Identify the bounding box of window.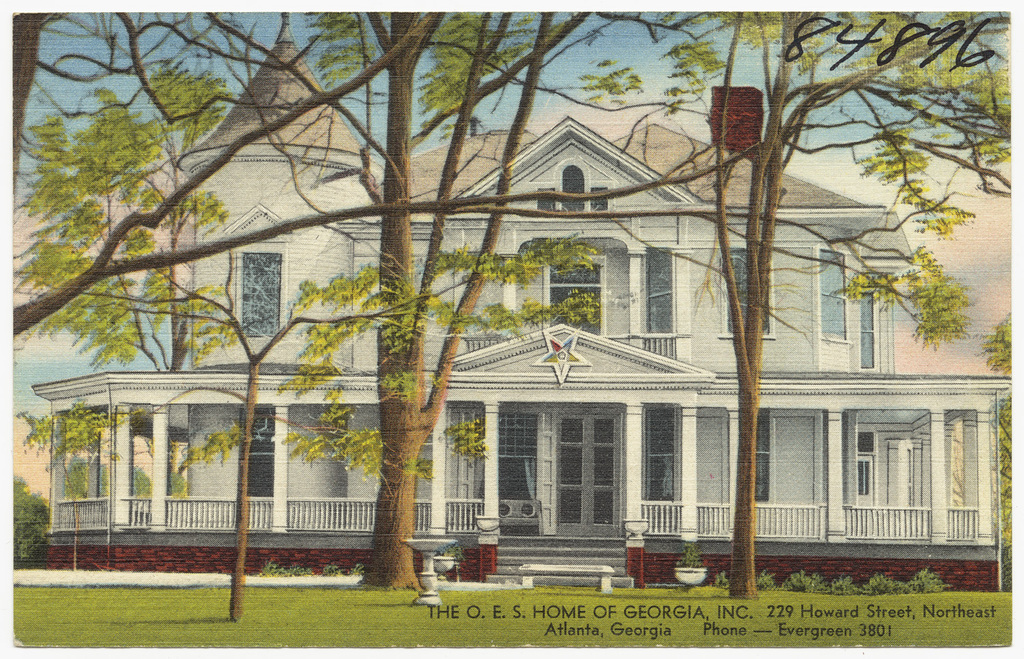
(816, 245, 848, 345).
